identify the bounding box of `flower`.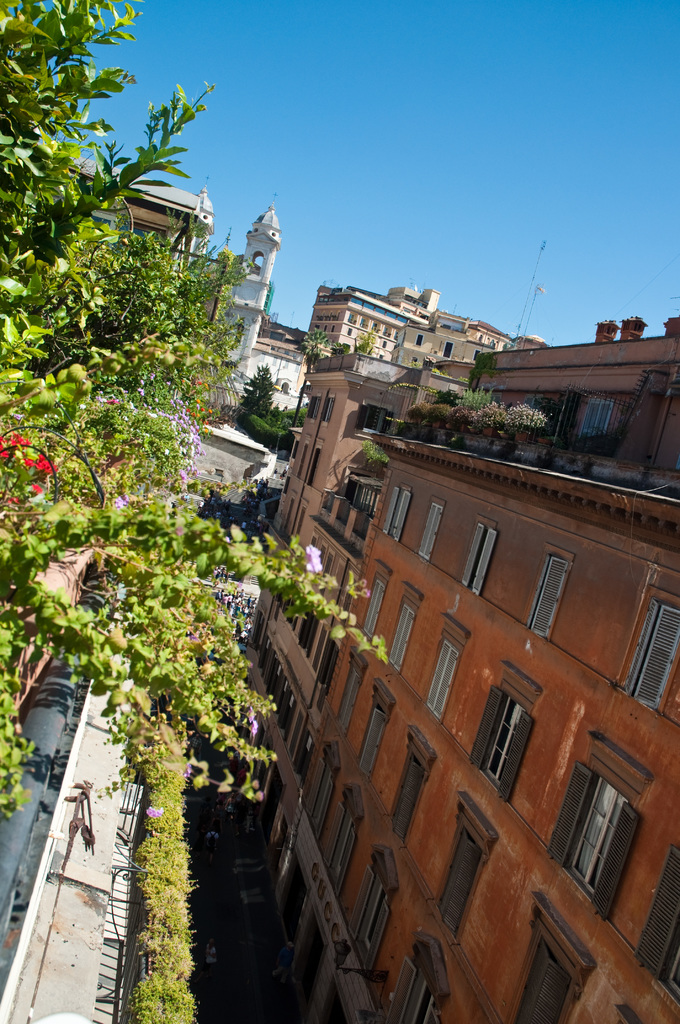
select_region(245, 708, 256, 739).
